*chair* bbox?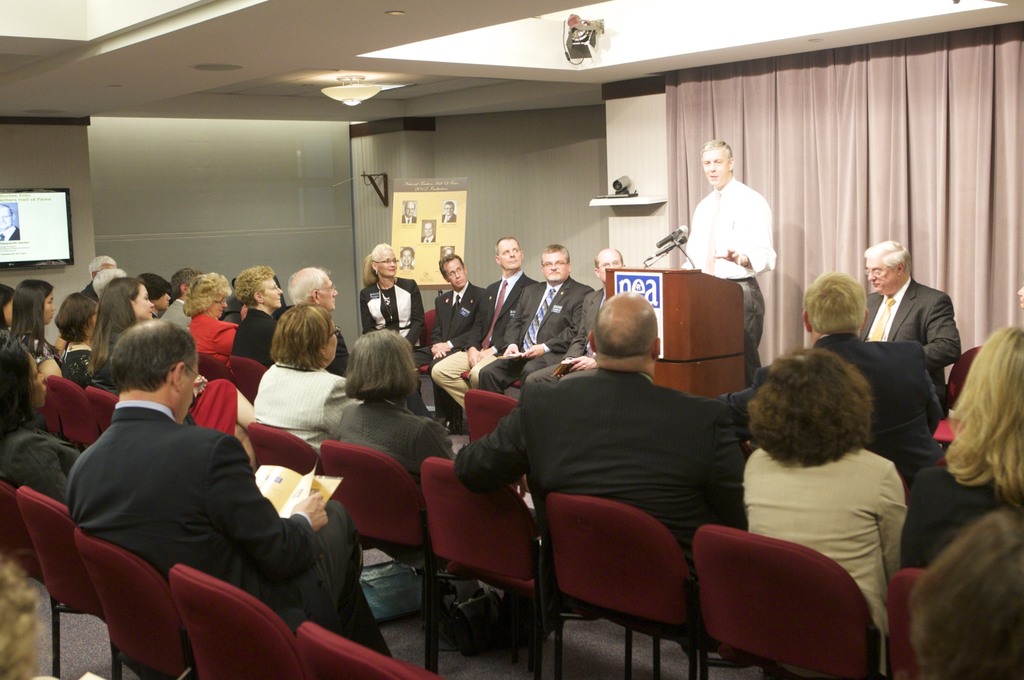
region(298, 620, 430, 679)
